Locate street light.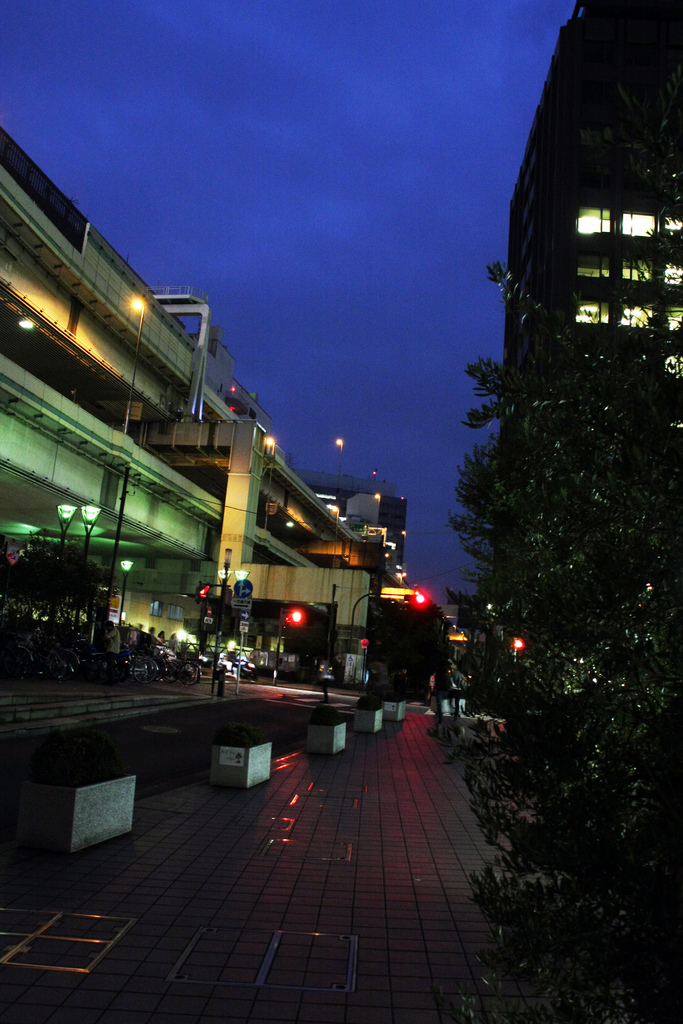
Bounding box: locate(262, 438, 281, 534).
